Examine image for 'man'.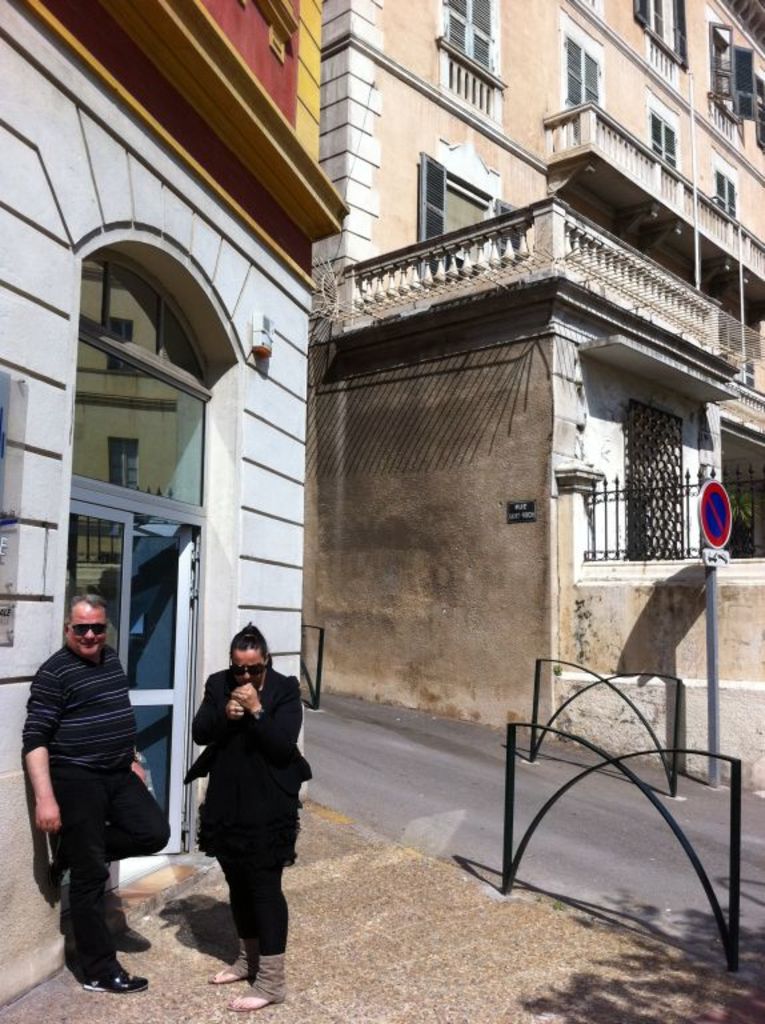
Examination result: {"left": 27, "top": 589, "right": 165, "bottom": 996}.
